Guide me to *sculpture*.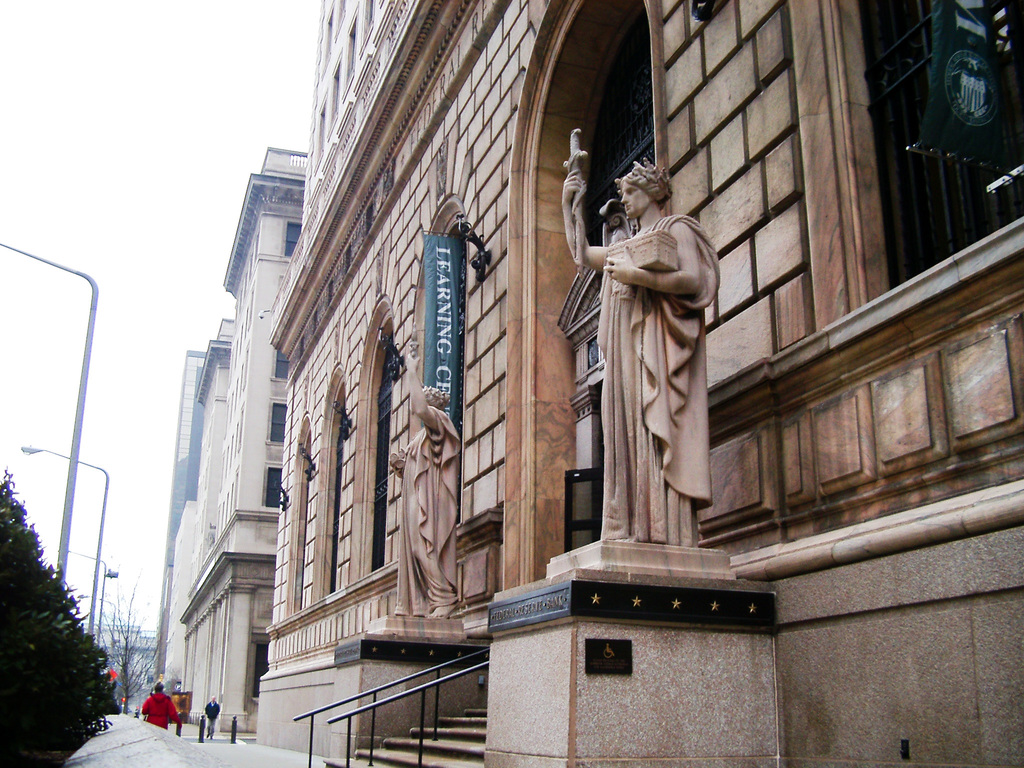
Guidance: 394, 387, 460, 628.
